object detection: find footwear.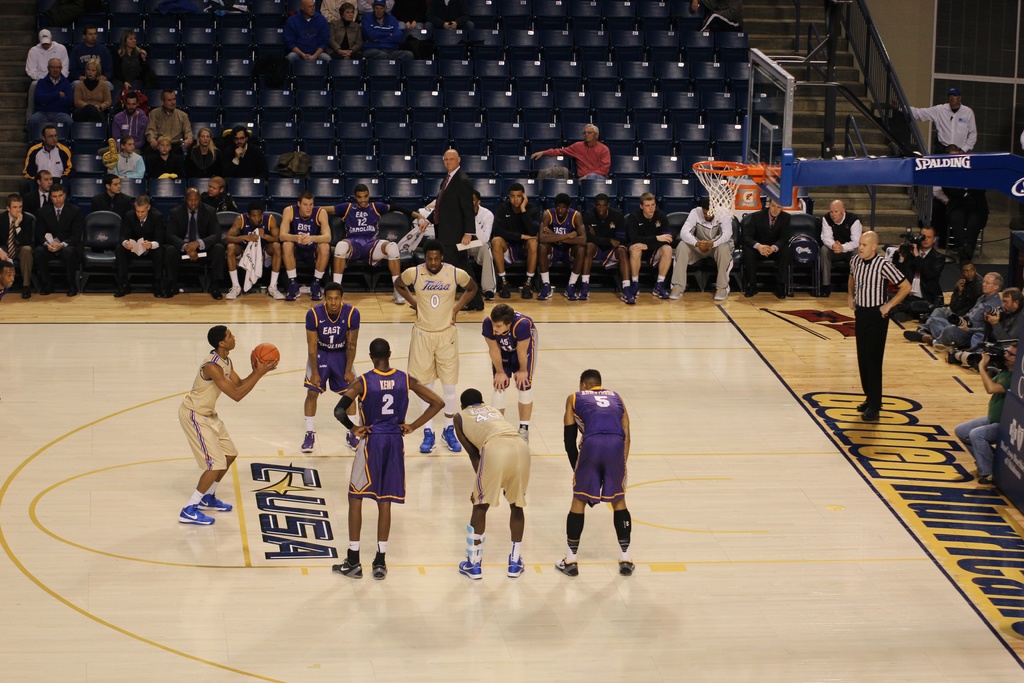
<box>207,288,224,300</box>.
